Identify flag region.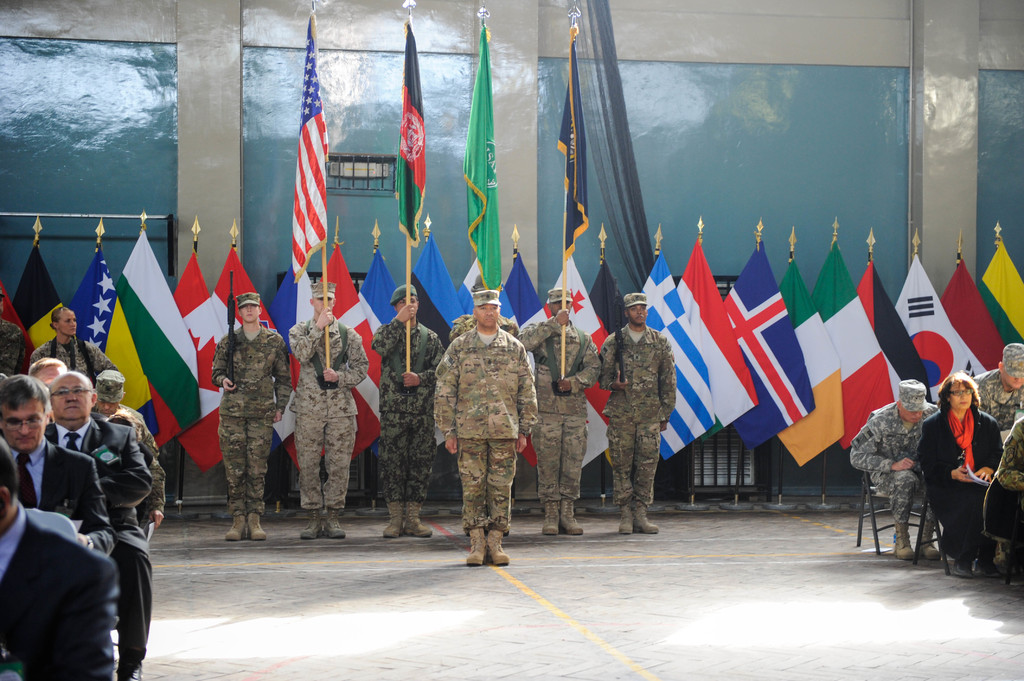
Region: bbox(0, 283, 37, 383).
